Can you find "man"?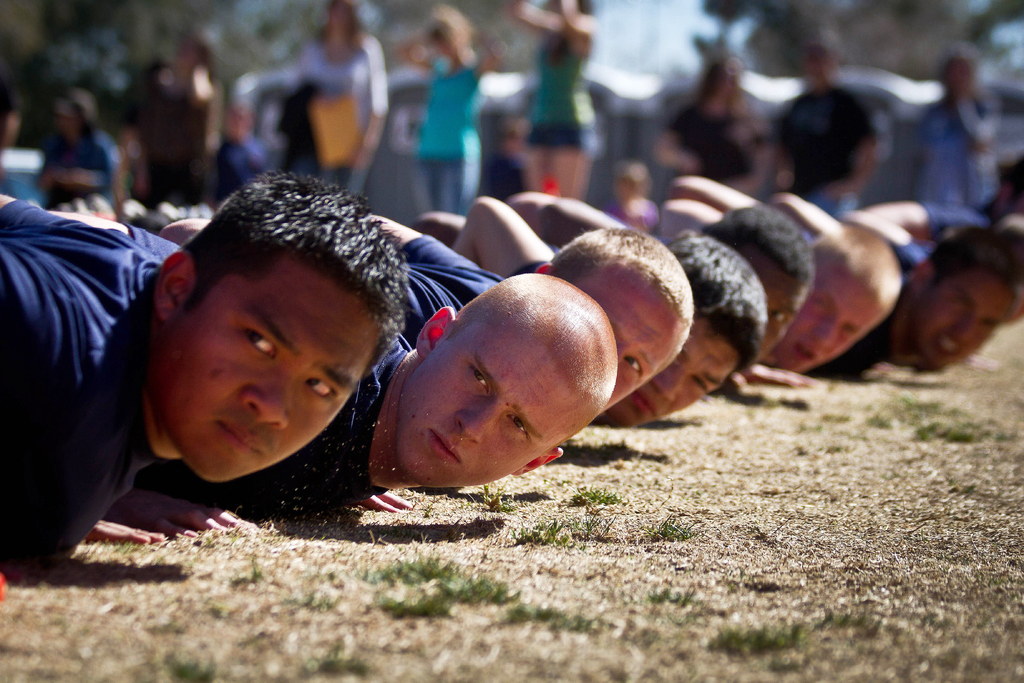
Yes, bounding box: 659,196,895,383.
